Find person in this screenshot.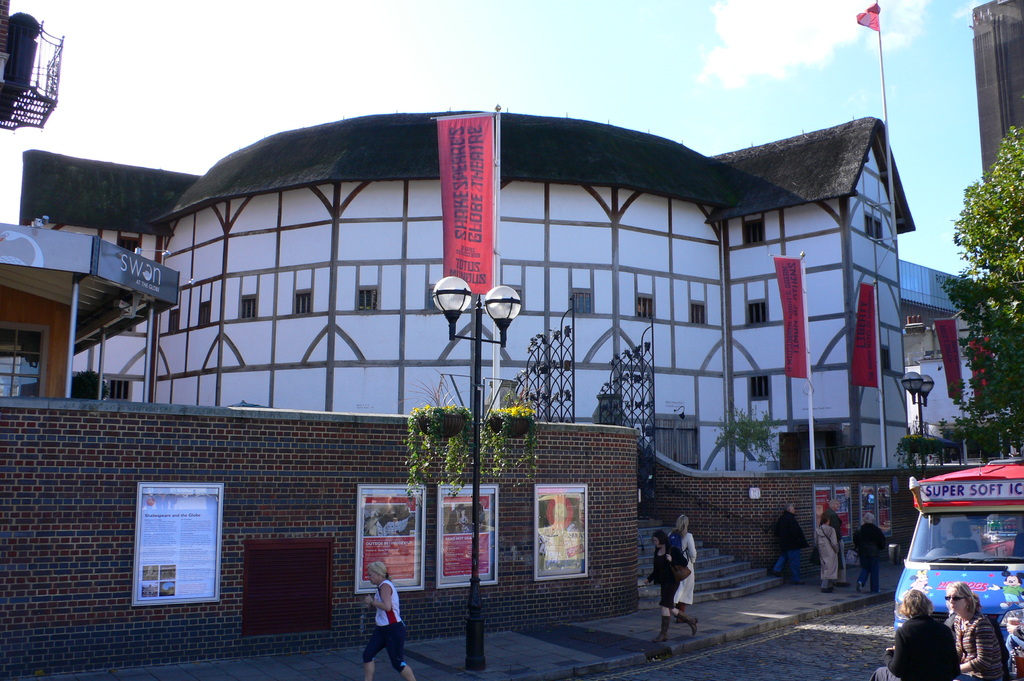
The bounding box for person is [left=820, top=513, right=842, bottom=593].
